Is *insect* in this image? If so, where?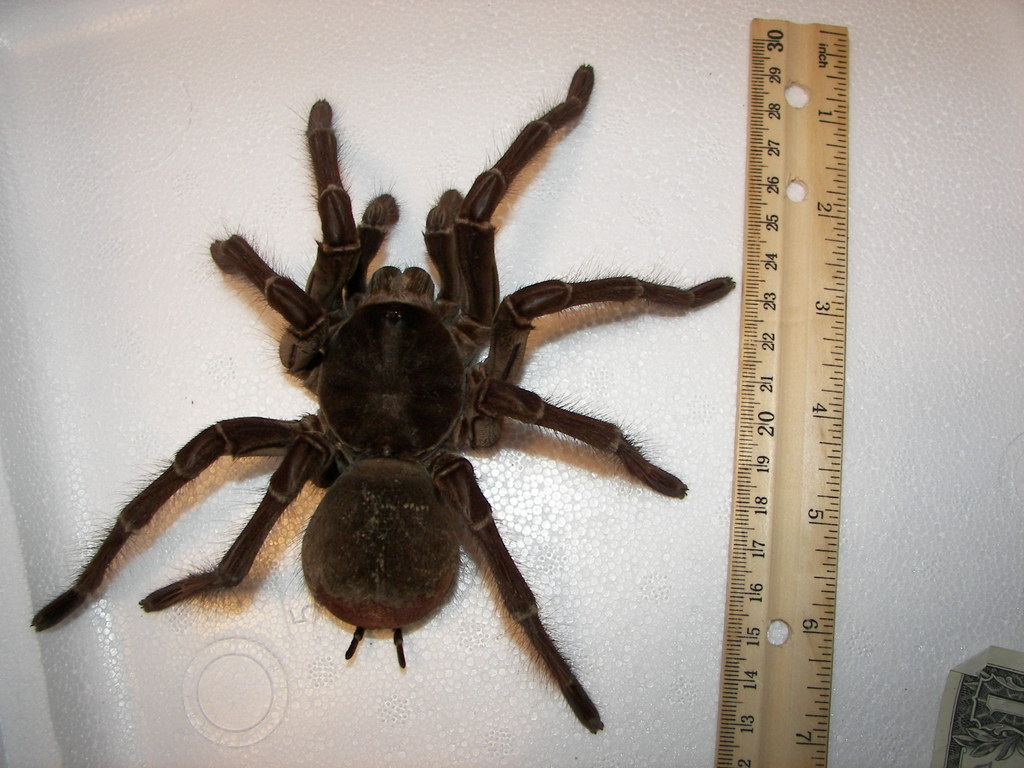
Yes, at box(28, 65, 733, 733).
